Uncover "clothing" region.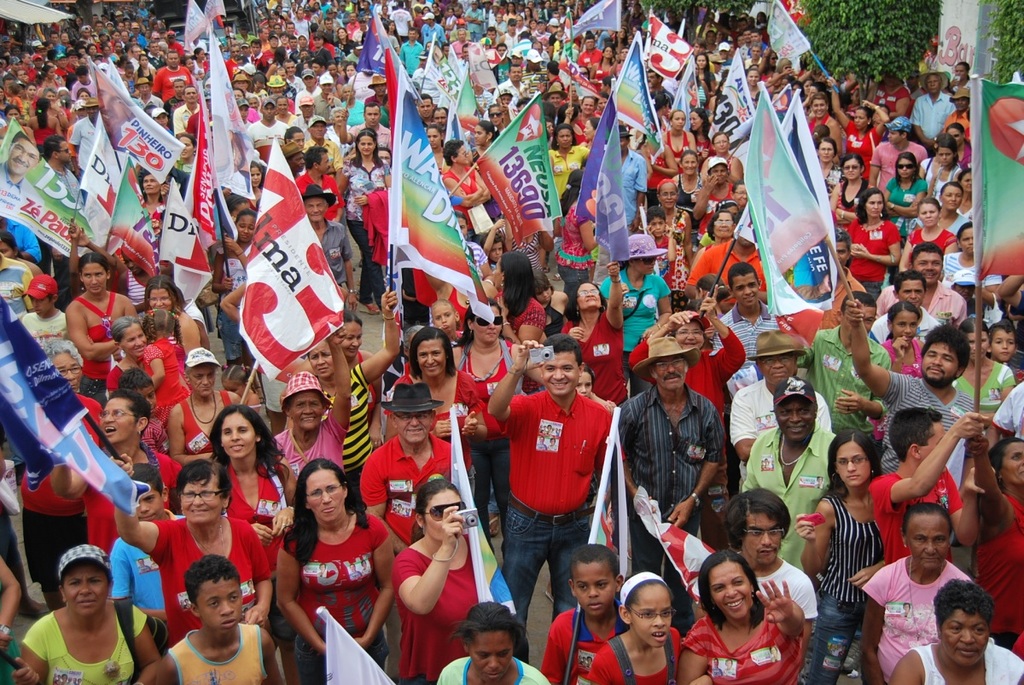
Uncovered: l=866, t=558, r=953, b=684.
